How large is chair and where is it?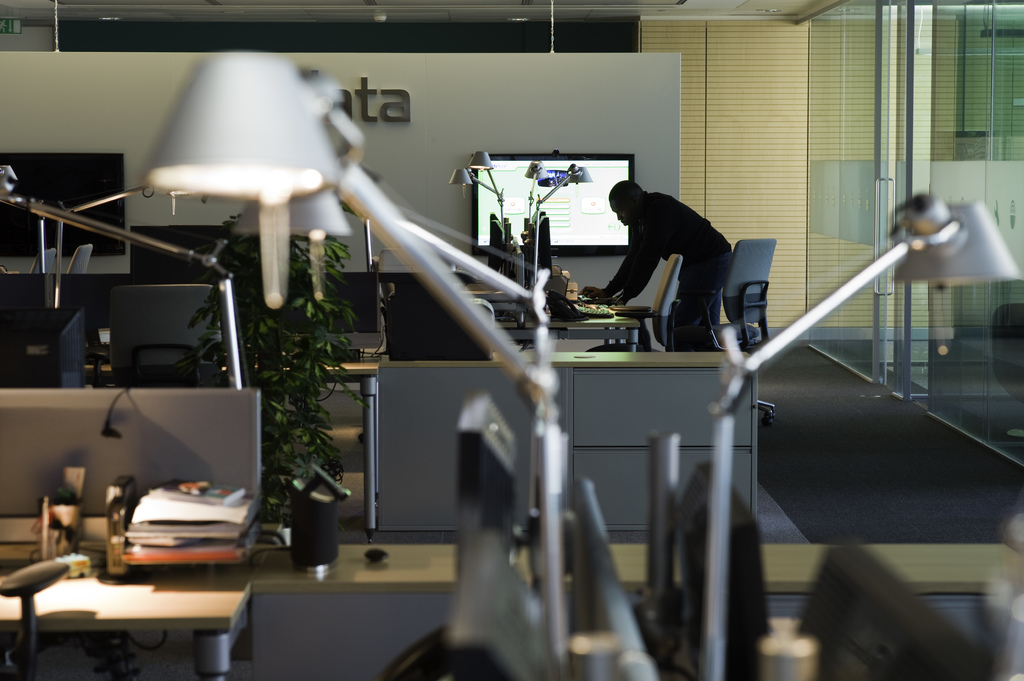
Bounding box: left=588, top=253, right=687, bottom=362.
